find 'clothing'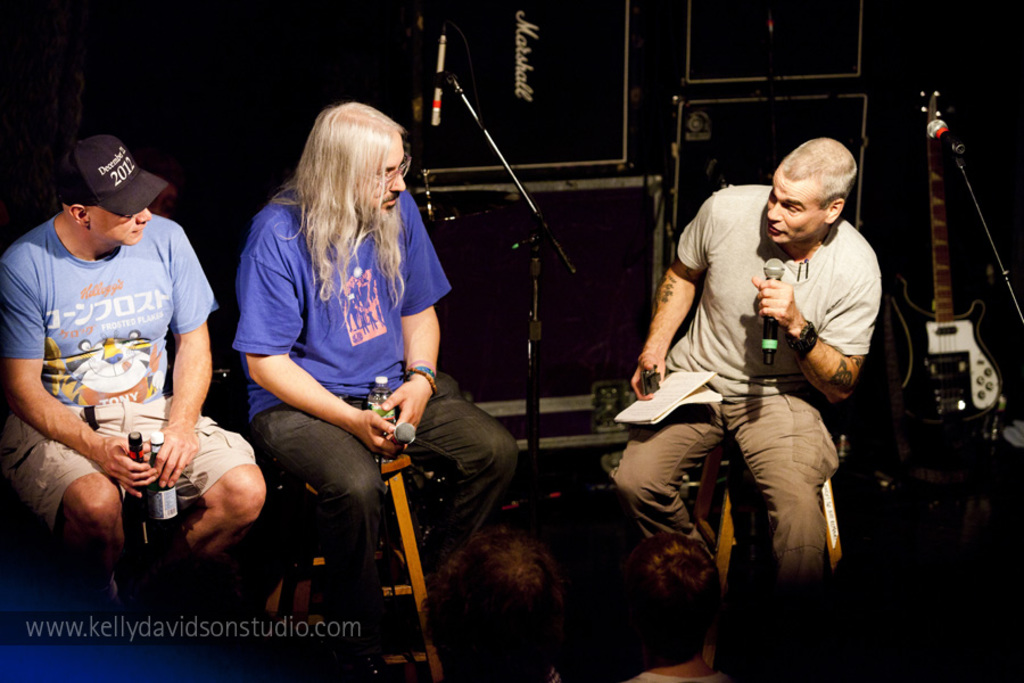
crop(224, 176, 528, 624)
